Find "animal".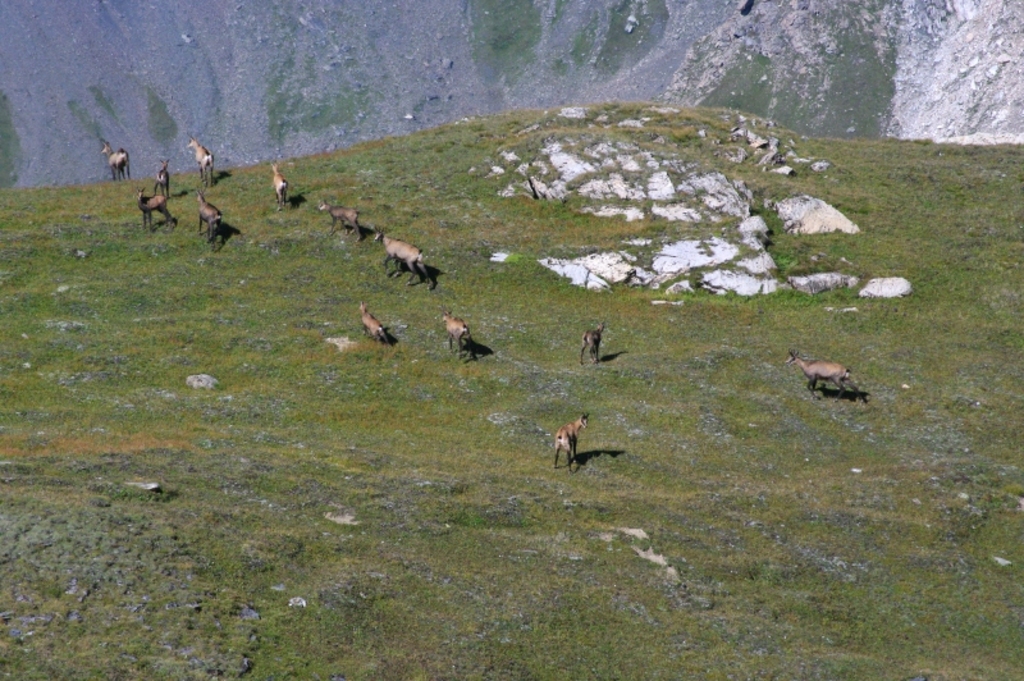
locate(102, 145, 136, 183).
